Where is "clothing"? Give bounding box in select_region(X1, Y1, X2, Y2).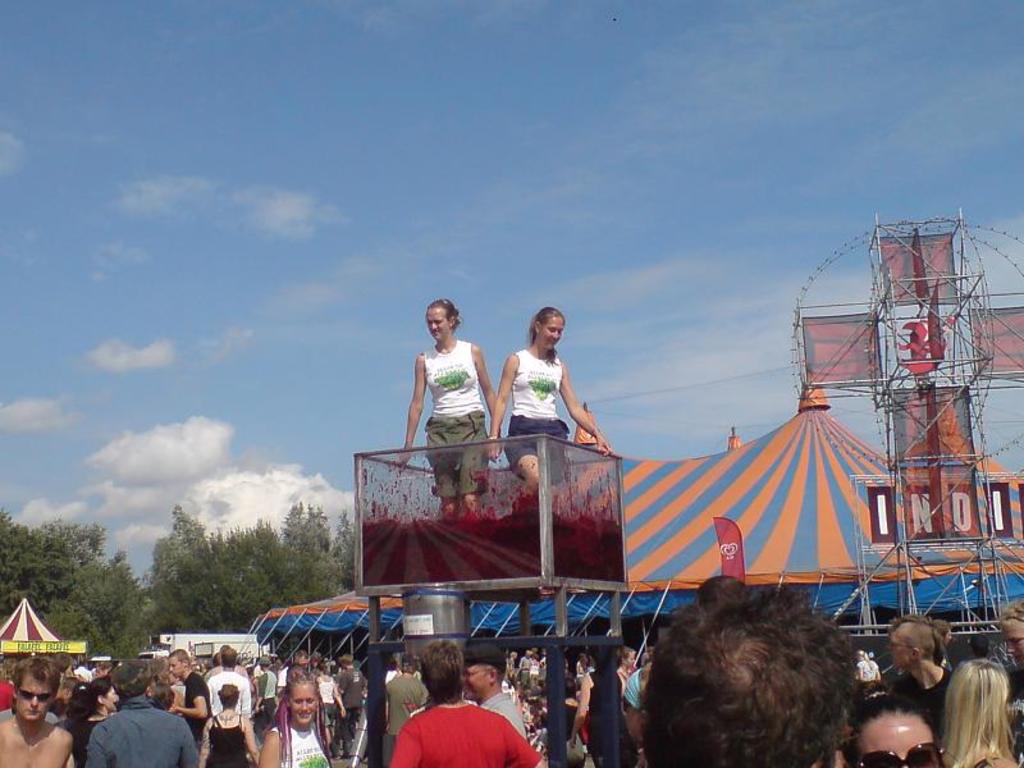
select_region(595, 657, 627, 763).
